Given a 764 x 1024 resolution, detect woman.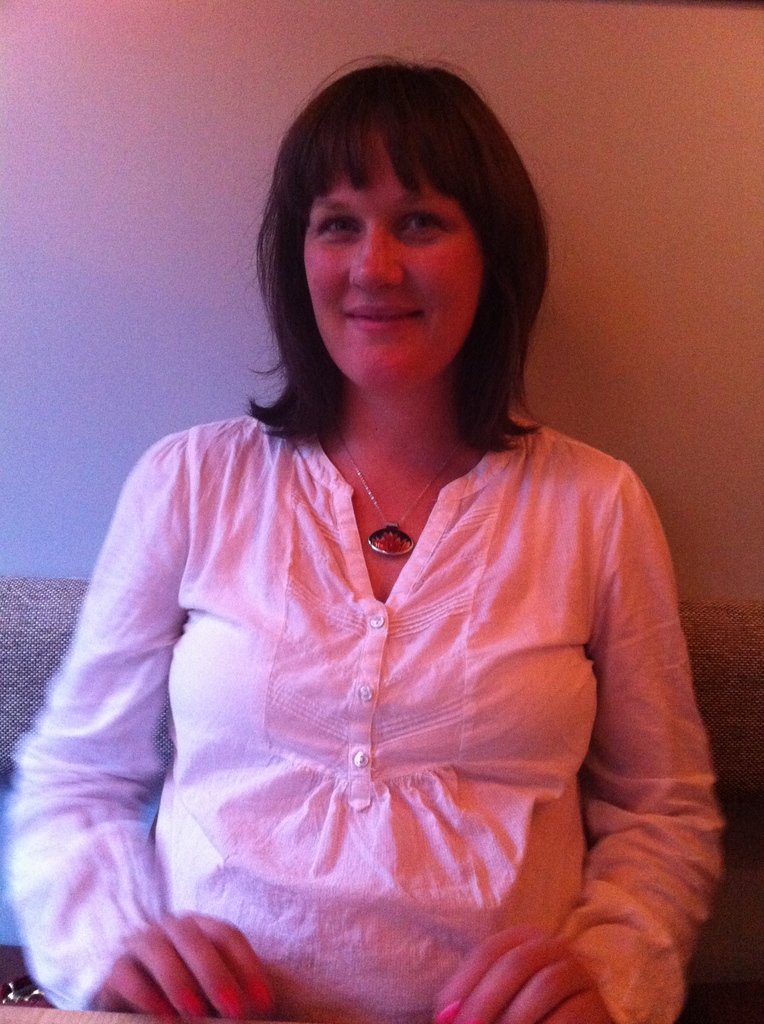
left=36, top=58, right=696, bottom=1023.
